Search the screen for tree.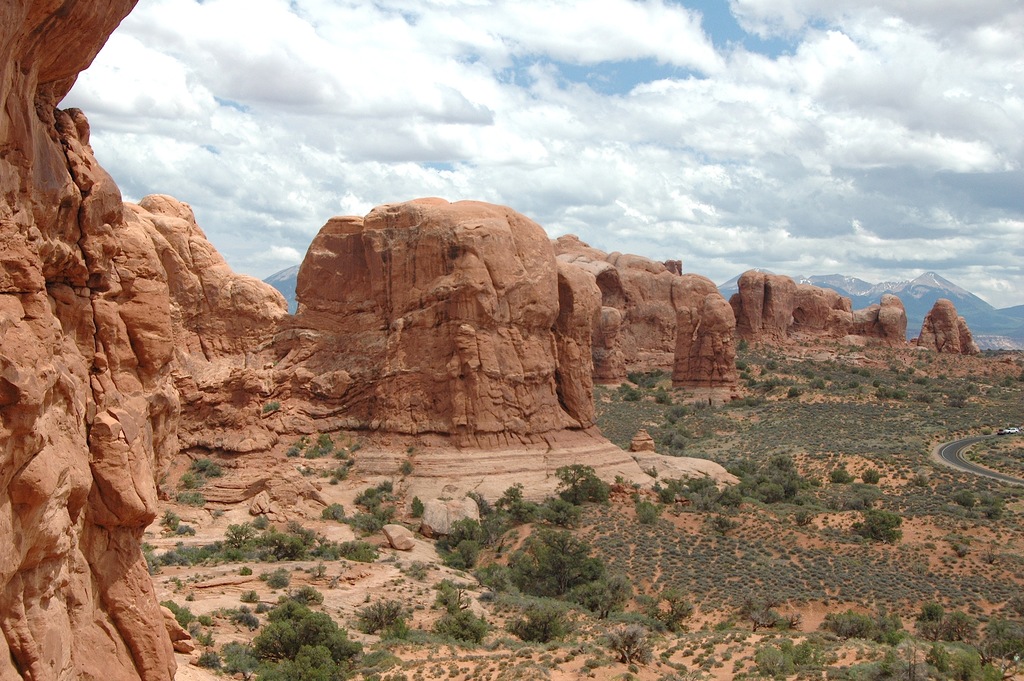
Found at Rect(614, 475, 624, 480).
